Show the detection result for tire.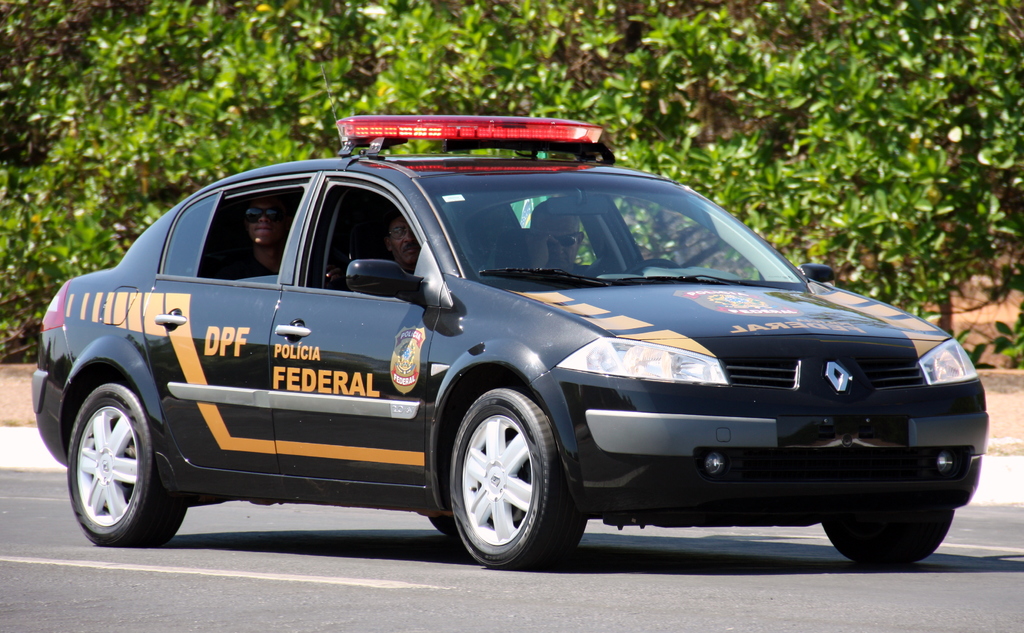
65:381:188:546.
